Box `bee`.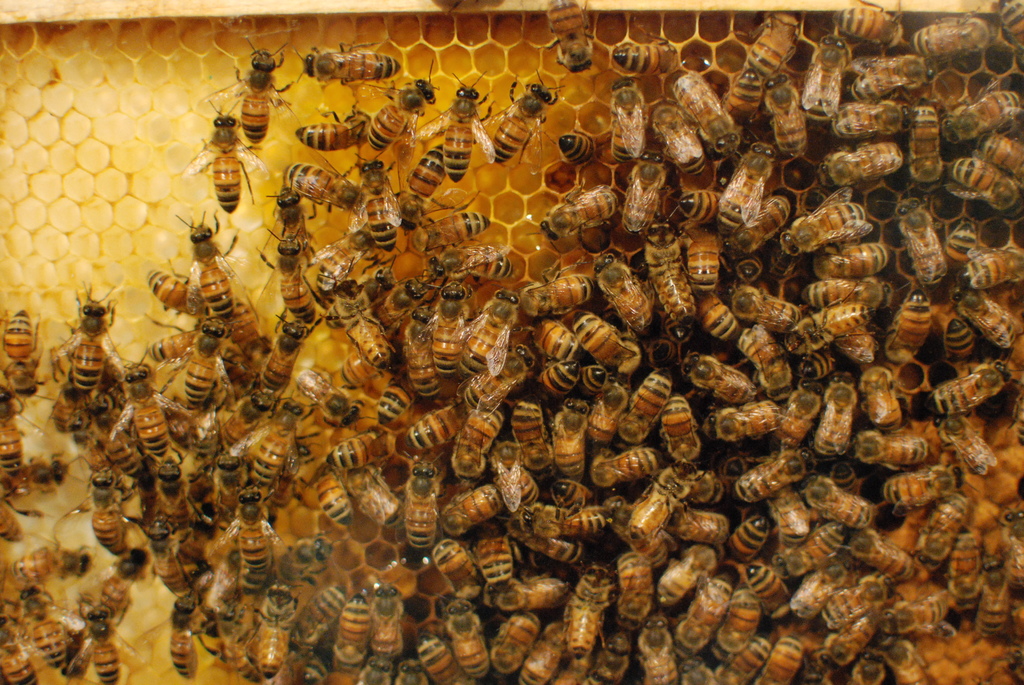
x1=410, y1=308, x2=444, y2=407.
